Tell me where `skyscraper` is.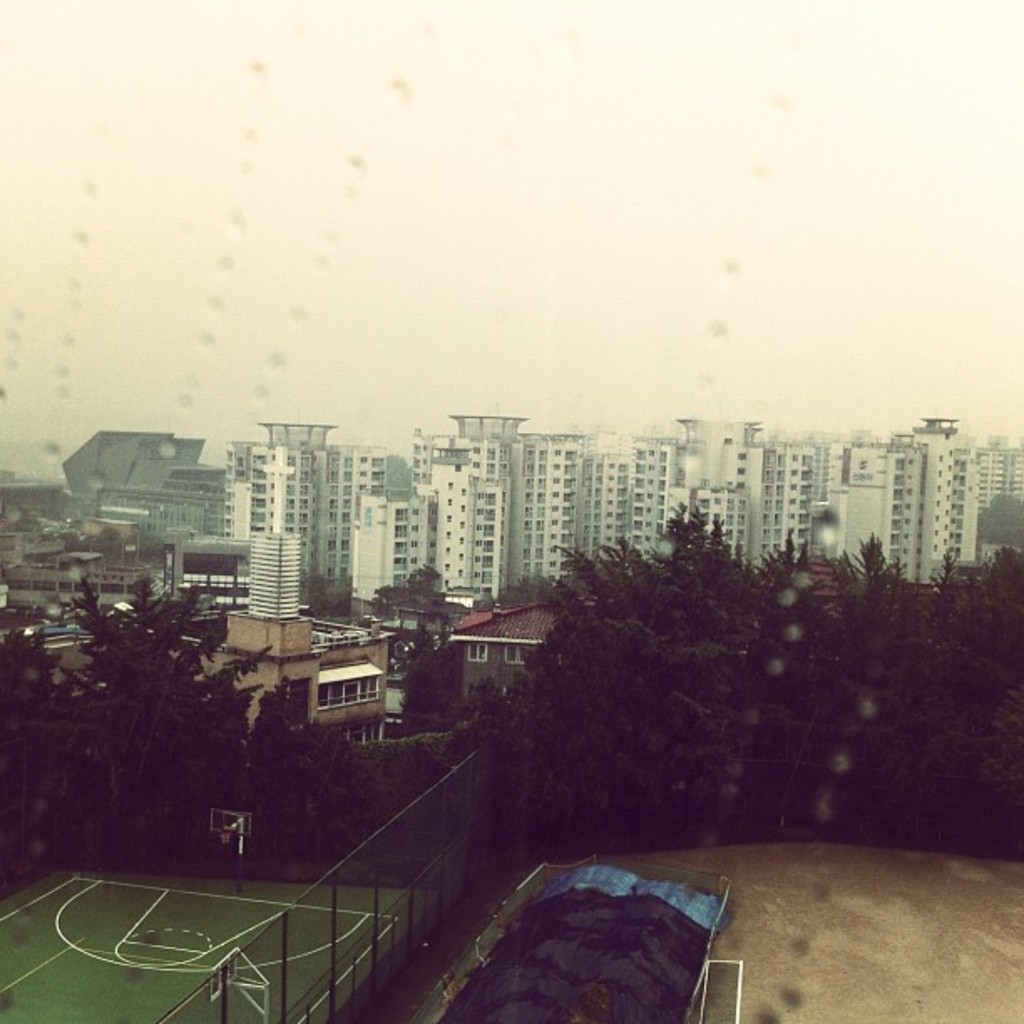
`skyscraper` is at Rect(686, 487, 745, 559).
